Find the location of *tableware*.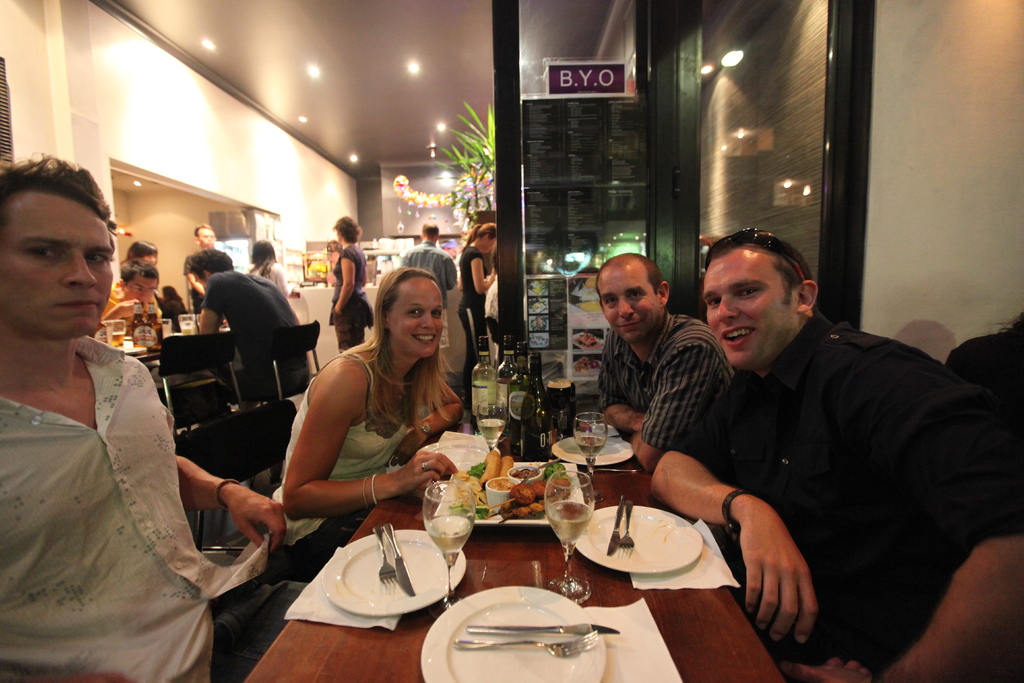
Location: [512, 459, 564, 487].
